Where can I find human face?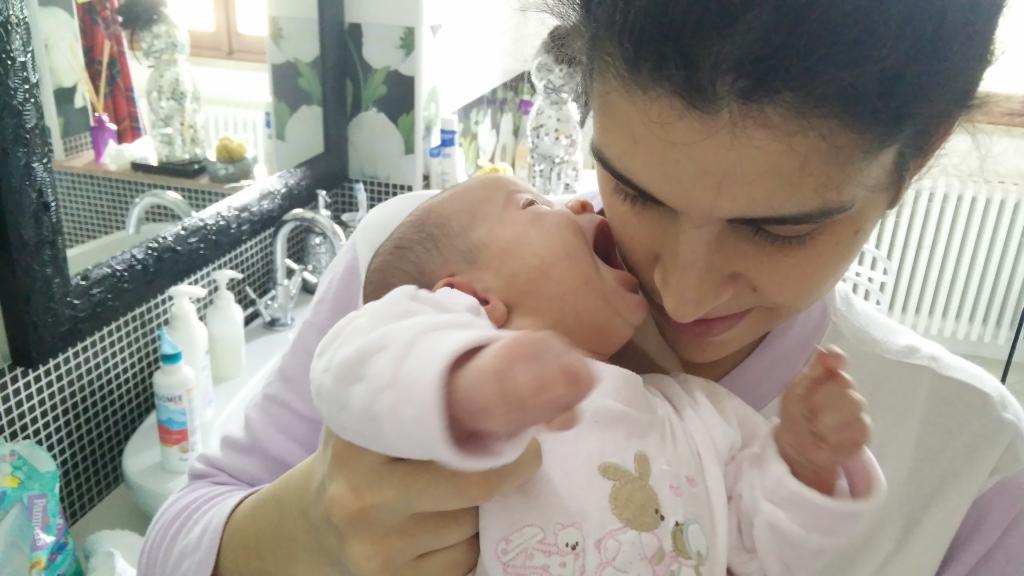
You can find it at 435 175 653 364.
